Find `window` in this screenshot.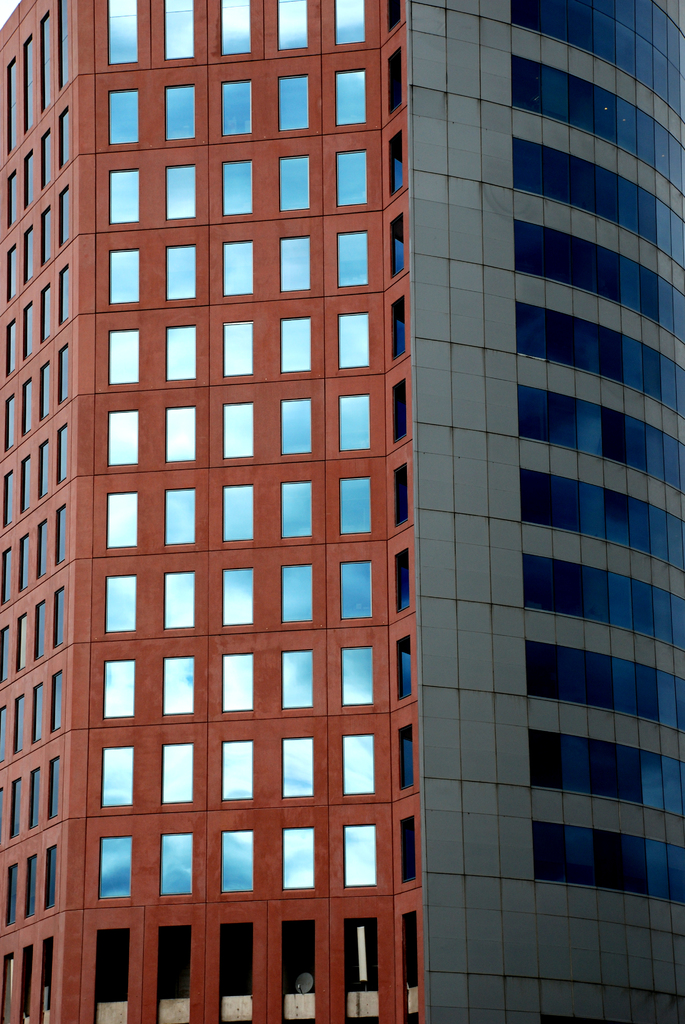
The bounding box for `window` is 400/812/419/885.
